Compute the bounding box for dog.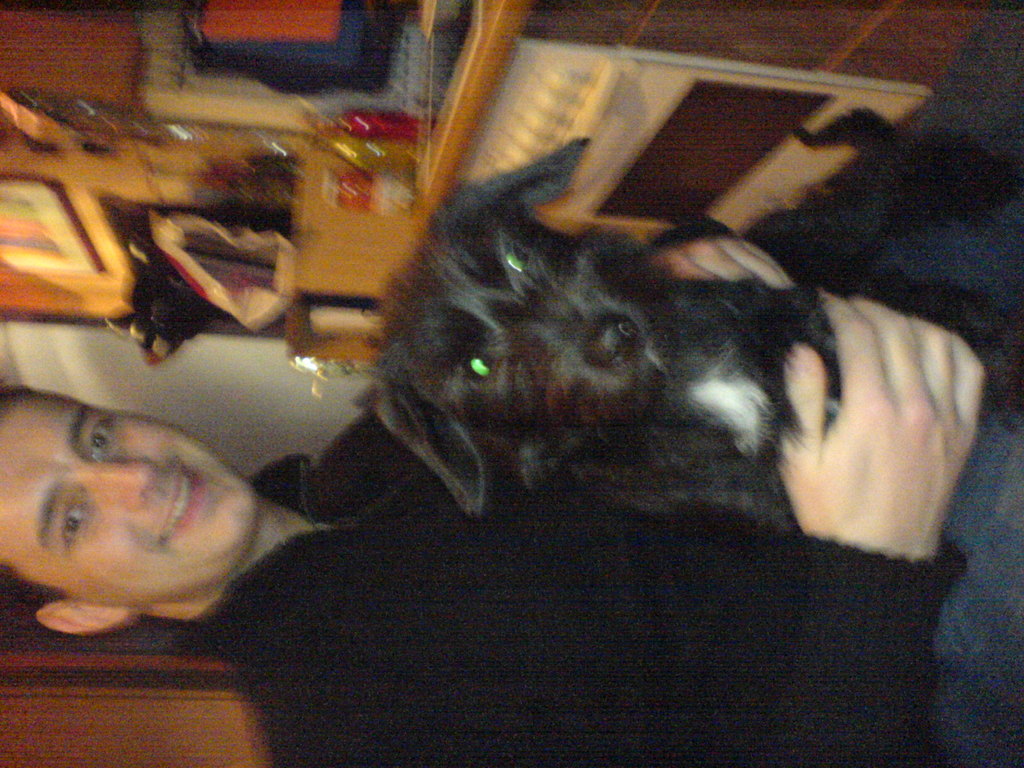
353/108/1023/532.
